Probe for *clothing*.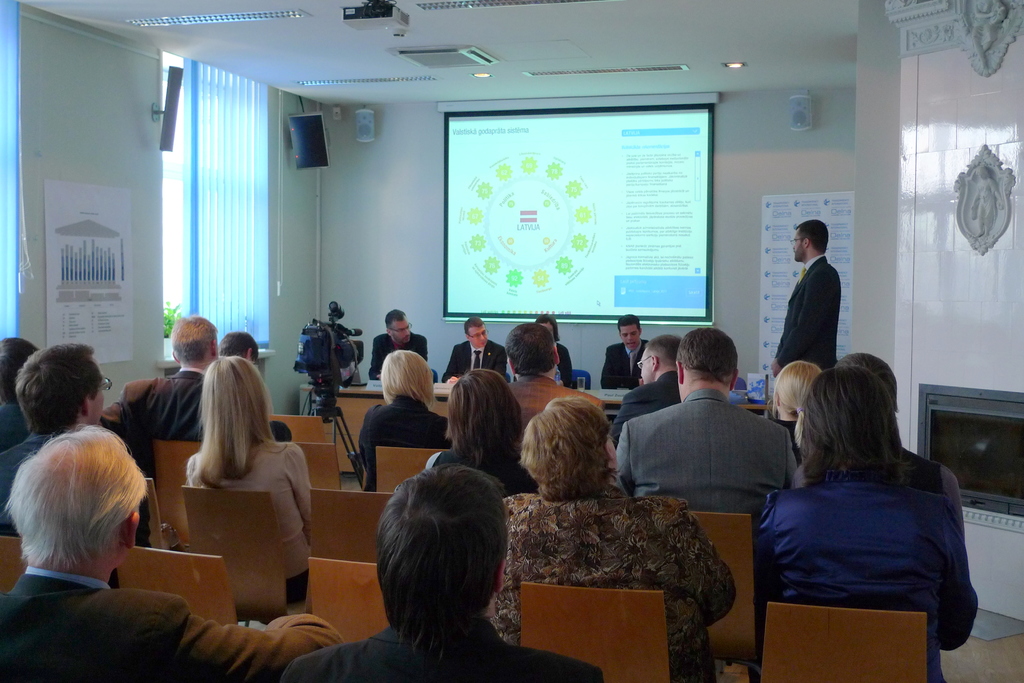
Probe result: 287:619:604:682.
